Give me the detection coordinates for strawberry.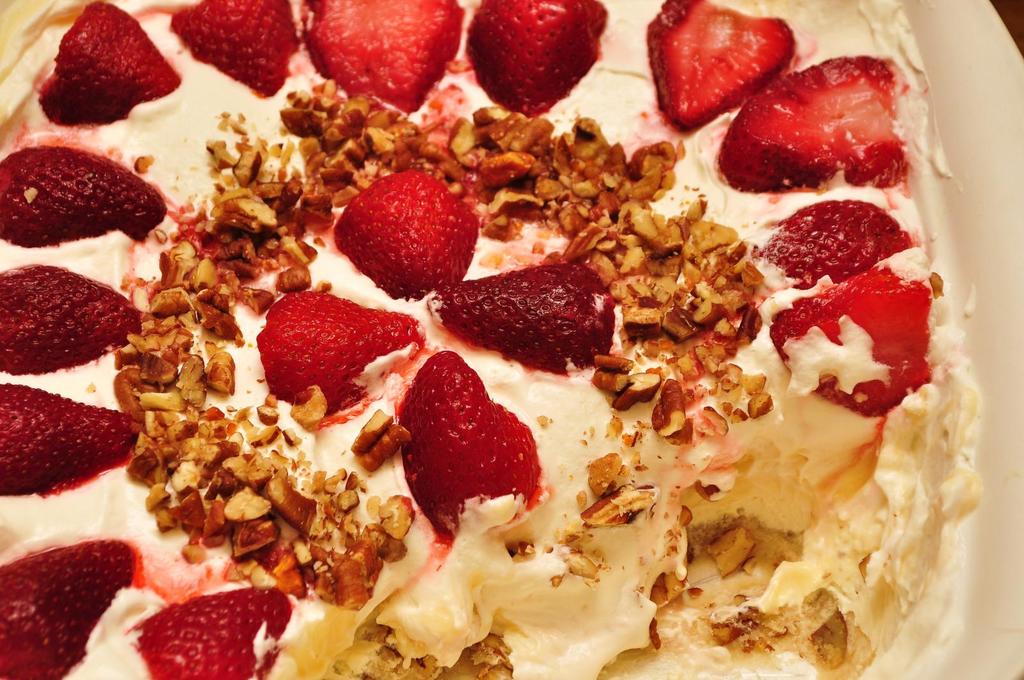
box(420, 258, 616, 376).
